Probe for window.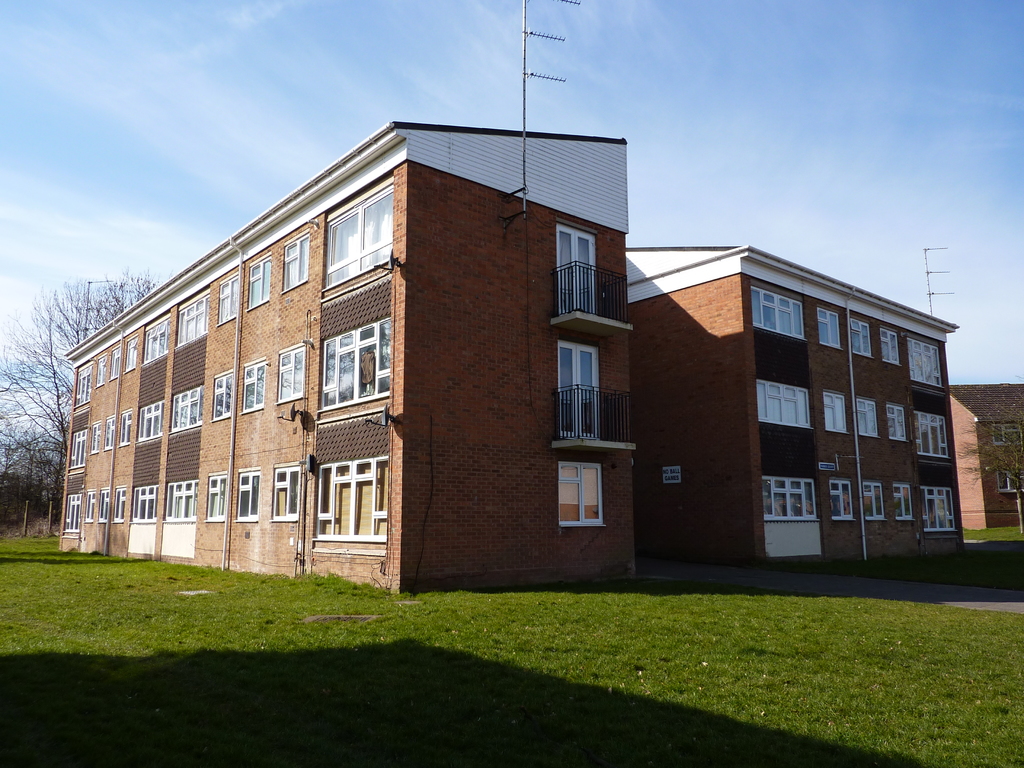
Probe result: pyautogui.locateOnScreen(862, 483, 886, 520).
